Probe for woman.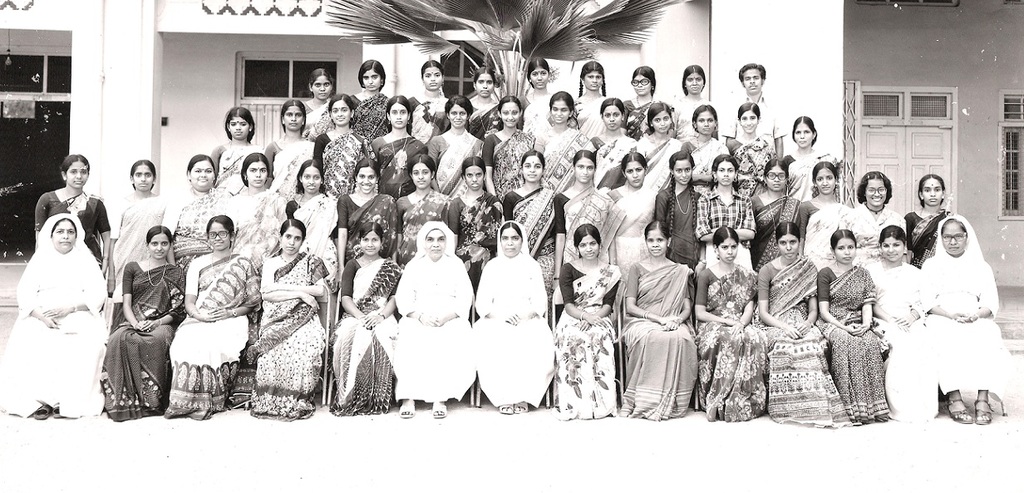
Probe result: detection(634, 101, 686, 195).
